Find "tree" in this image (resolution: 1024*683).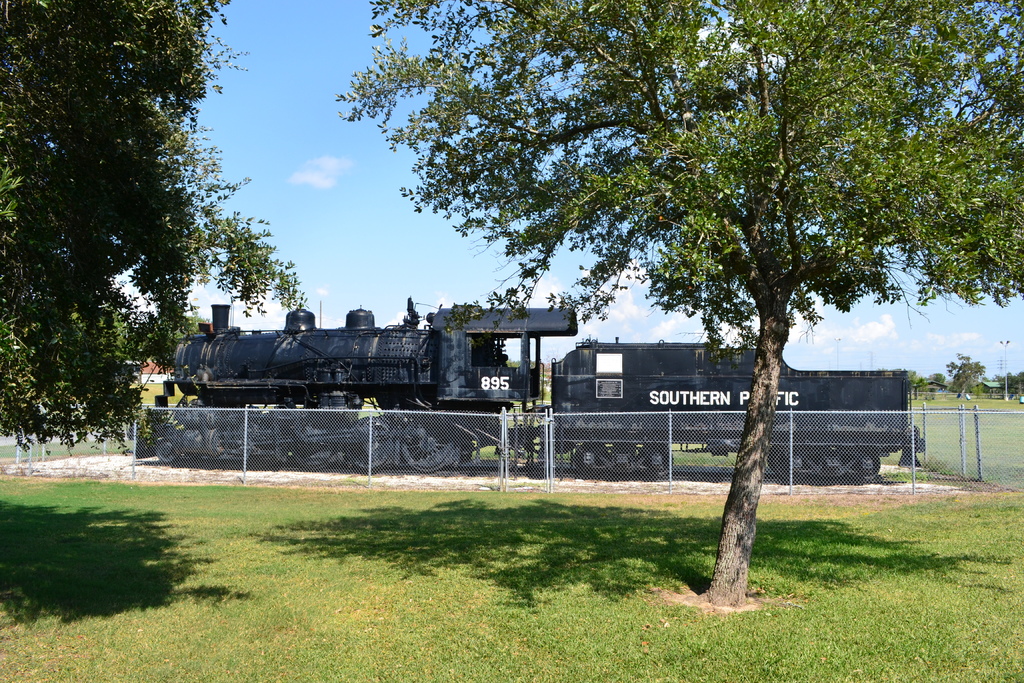
342, 0, 1023, 616.
